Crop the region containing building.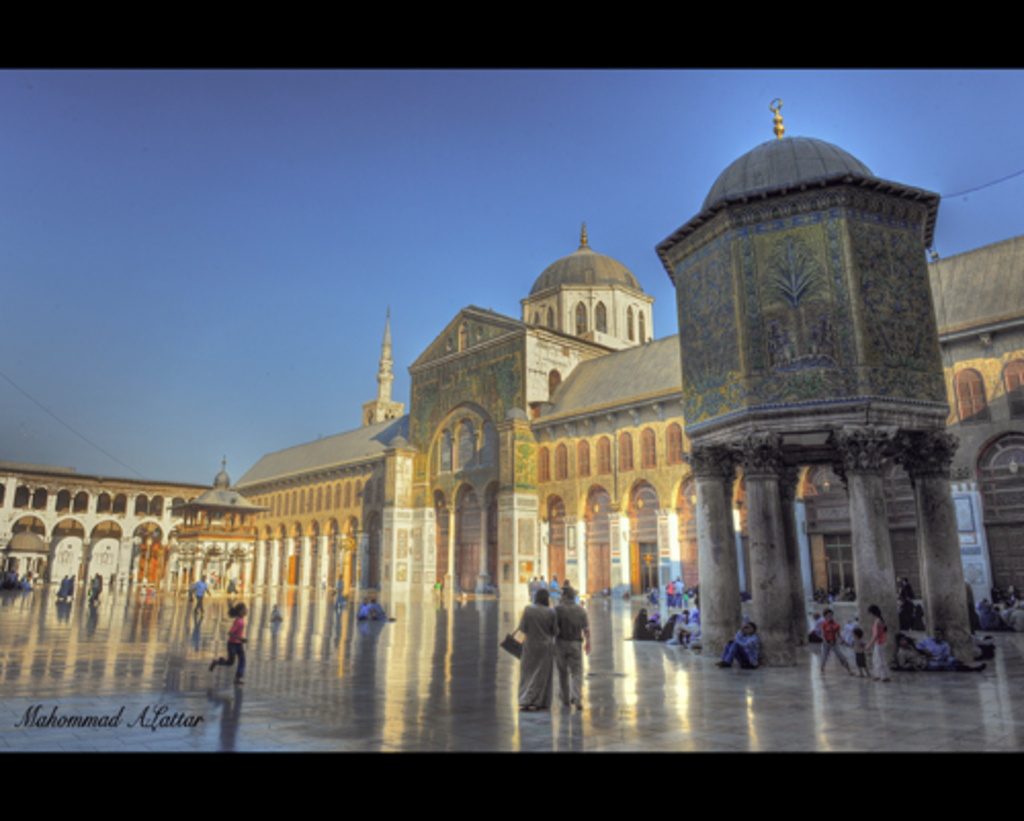
Crop region: bbox=(2, 104, 1018, 604).
